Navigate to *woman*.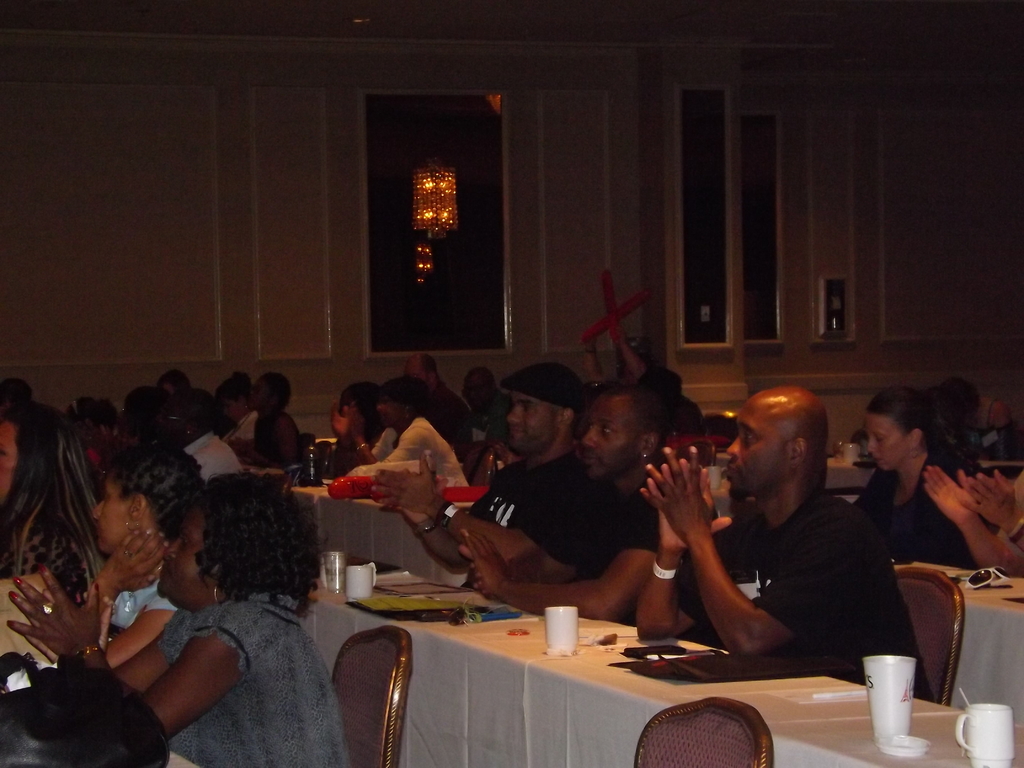
Navigation target: bbox=(161, 370, 188, 399).
